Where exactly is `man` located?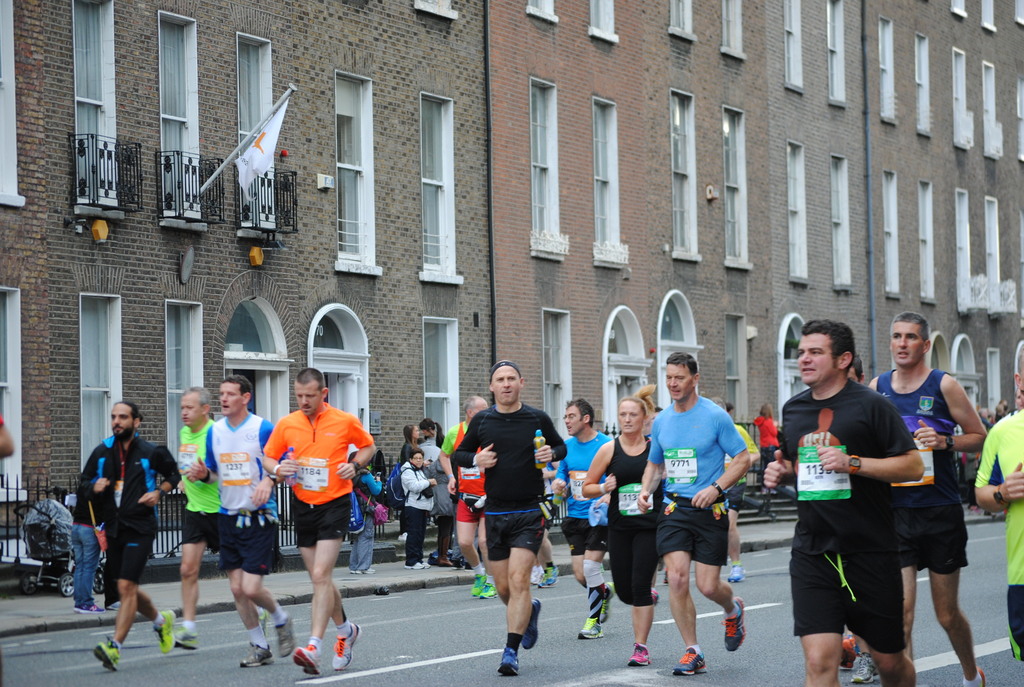
Its bounding box is [261,369,370,675].
